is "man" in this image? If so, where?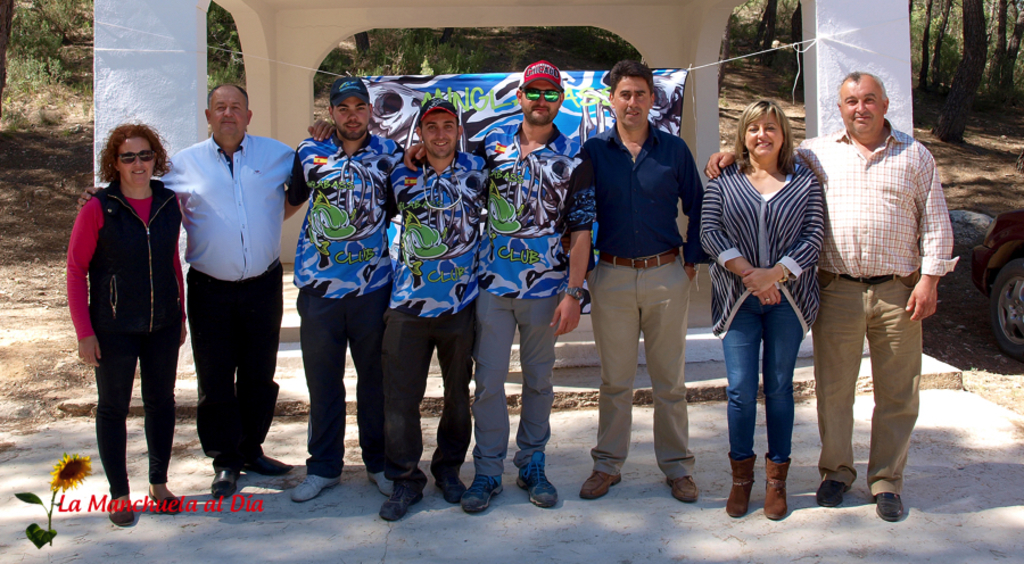
Yes, at box=[279, 81, 419, 504].
